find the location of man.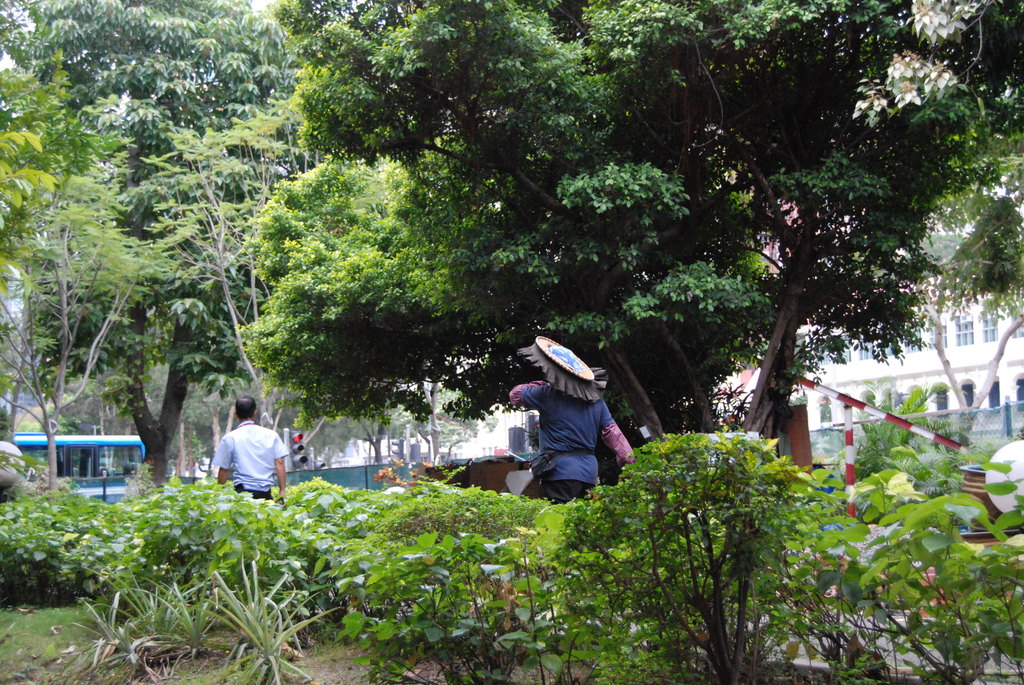
Location: bbox(205, 406, 290, 507).
